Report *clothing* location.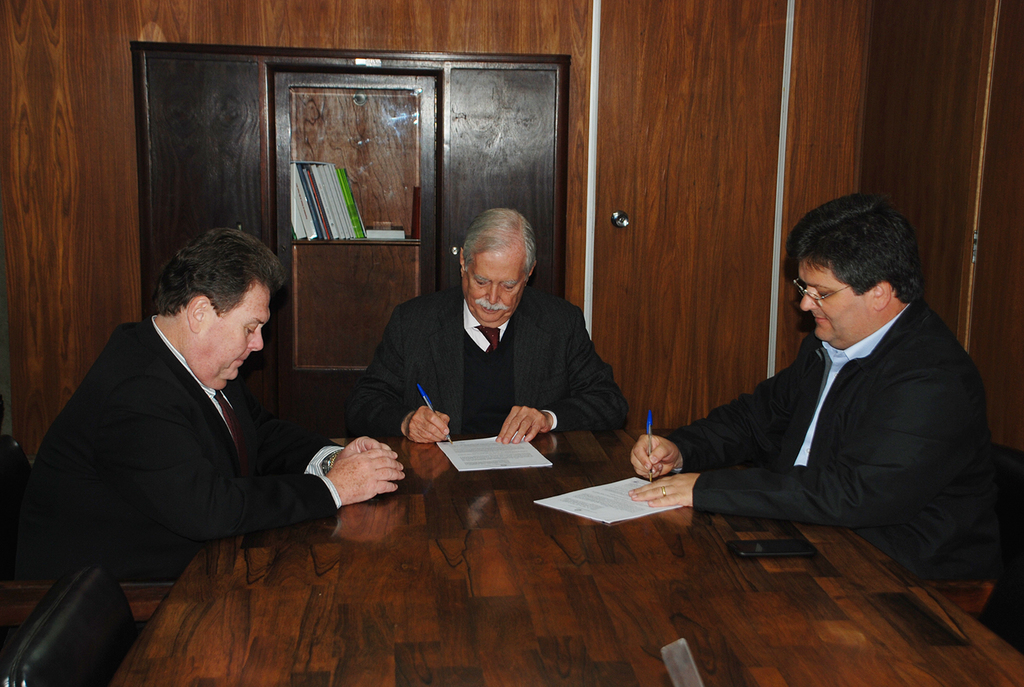
Report: 638, 242, 996, 572.
